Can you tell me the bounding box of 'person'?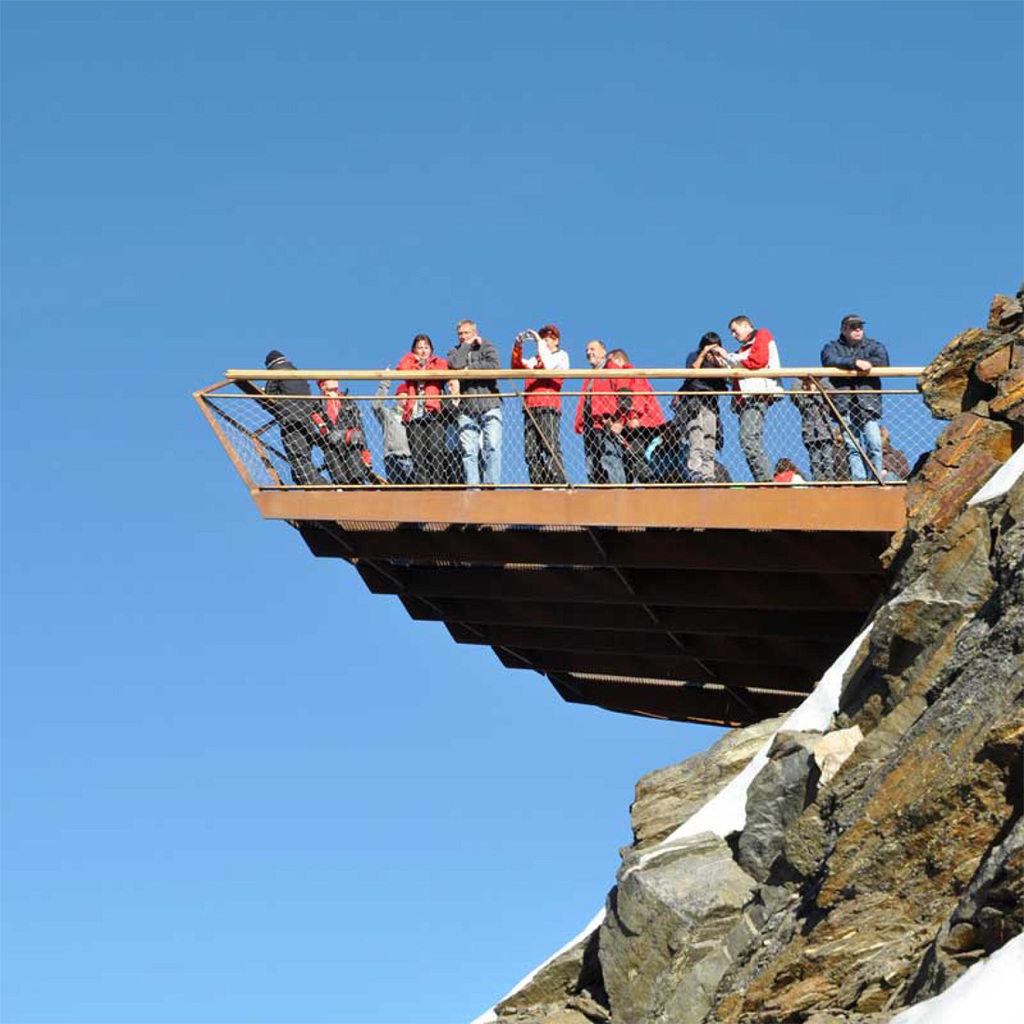
574/344/631/478.
